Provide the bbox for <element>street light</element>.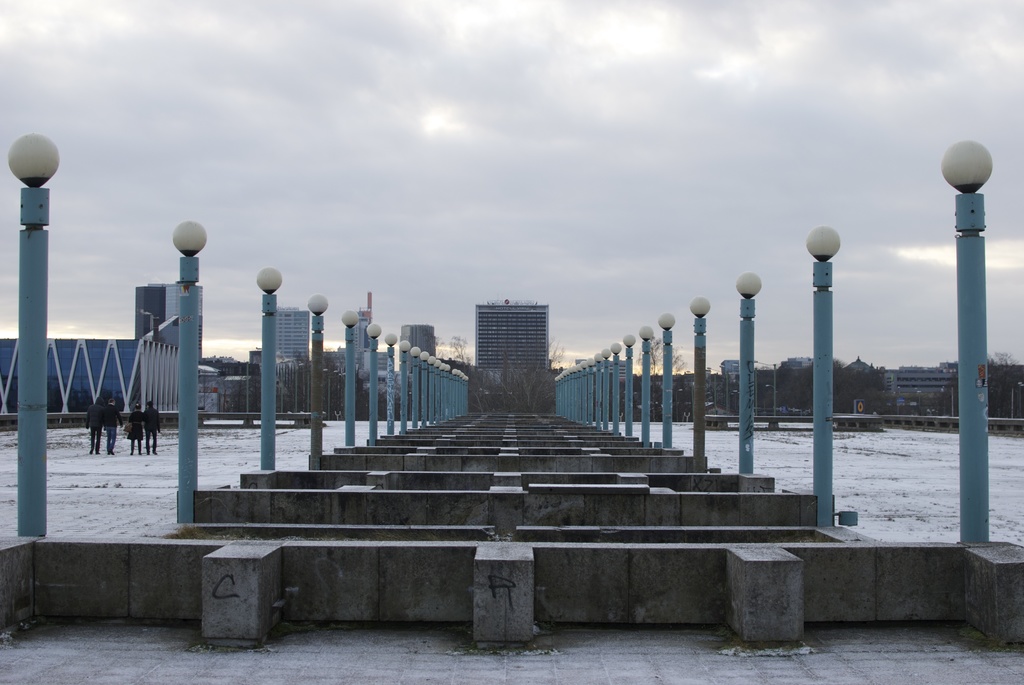
rect(605, 348, 614, 430).
